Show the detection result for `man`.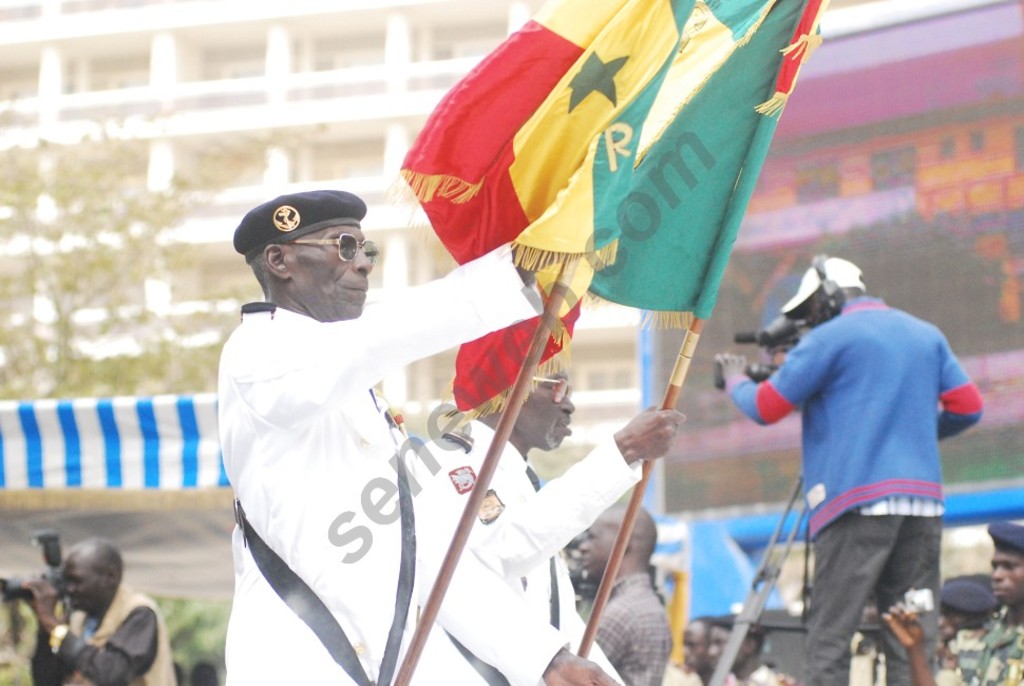
bbox(708, 259, 988, 685).
